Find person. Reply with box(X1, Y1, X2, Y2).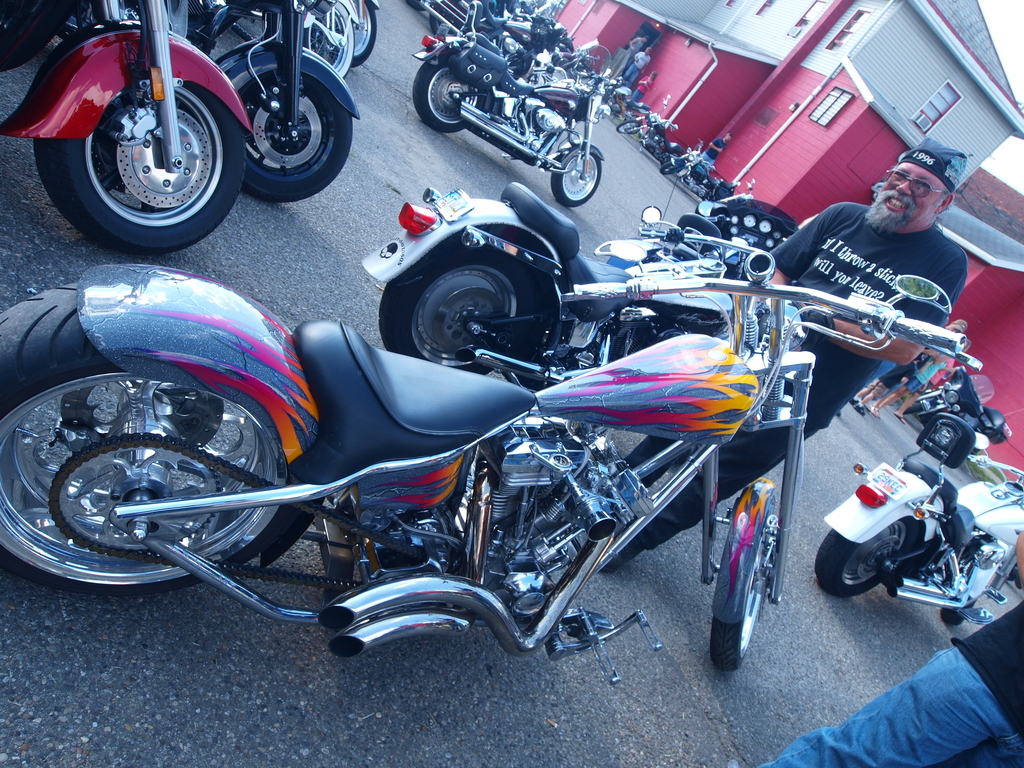
box(623, 33, 650, 74).
